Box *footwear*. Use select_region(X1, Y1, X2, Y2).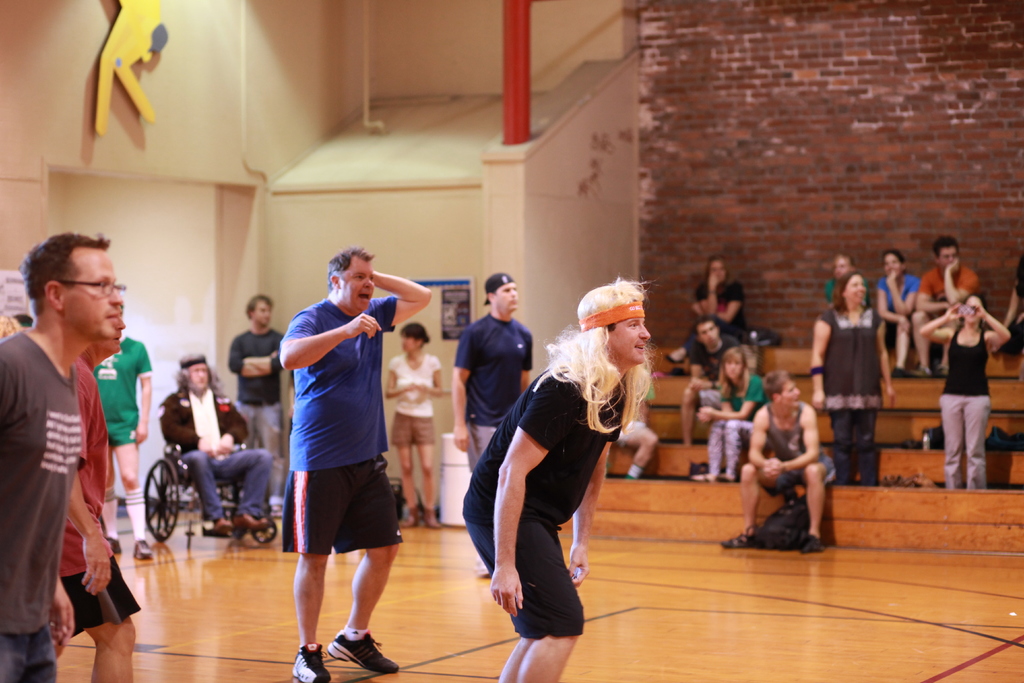
select_region(132, 540, 154, 559).
